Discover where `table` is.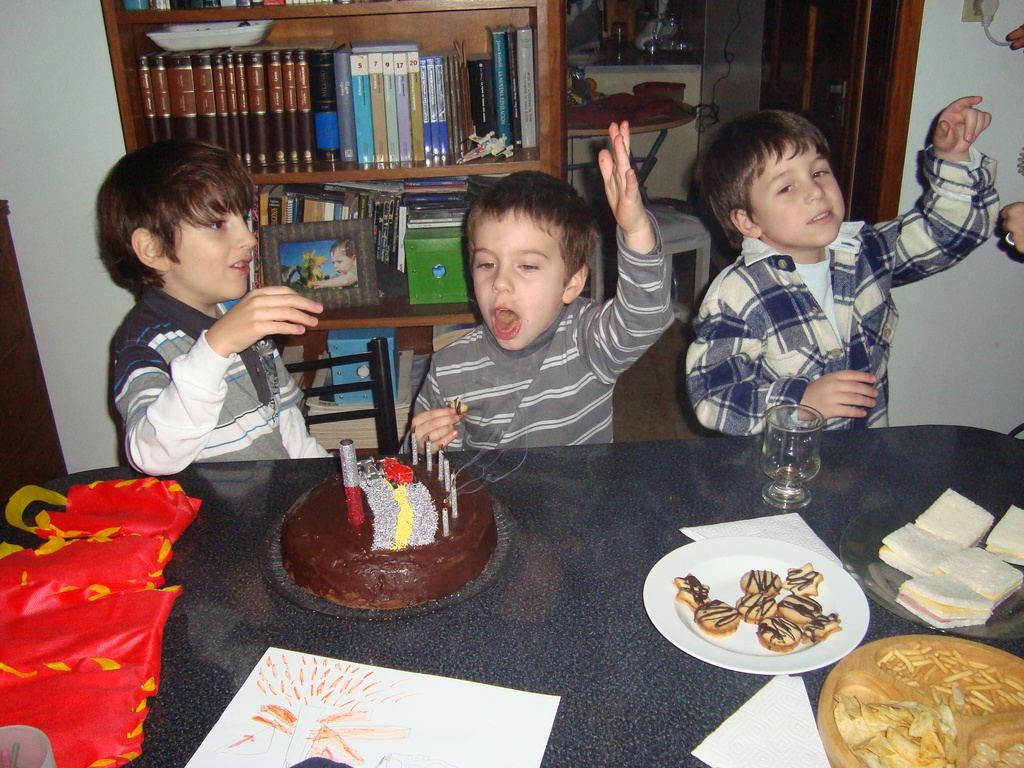
Discovered at 566, 85, 696, 192.
